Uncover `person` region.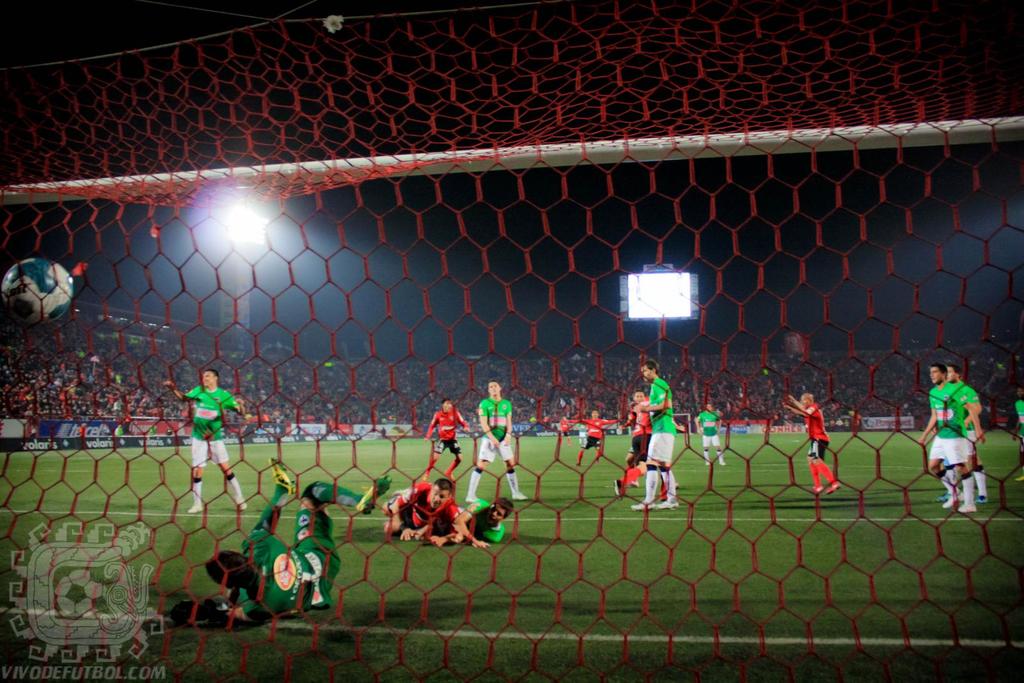
Uncovered: x1=636 y1=373 x2=681 y2=520.
